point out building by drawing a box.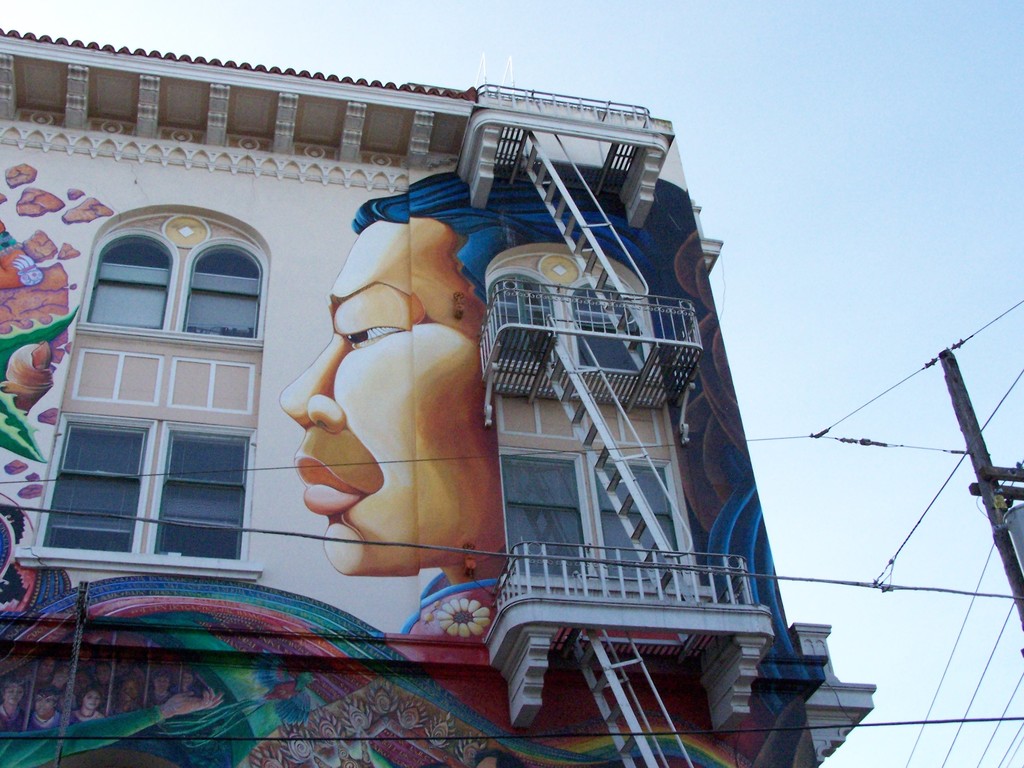
box(0, 24, 878, 767).
